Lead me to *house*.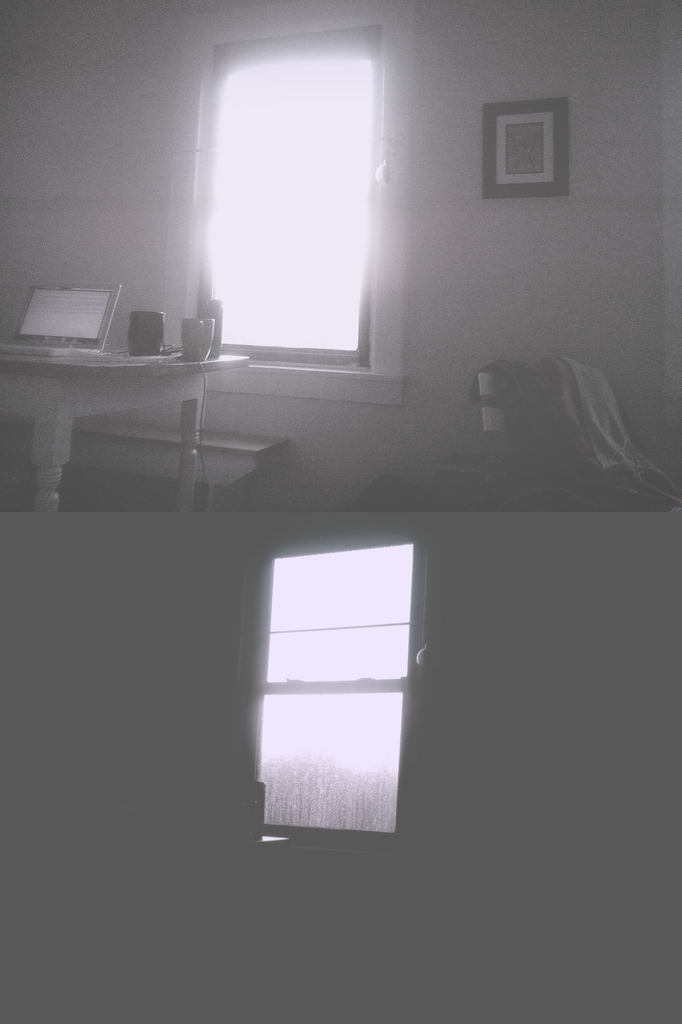
Lead to bbox=[0, 0, 681, 1020].
